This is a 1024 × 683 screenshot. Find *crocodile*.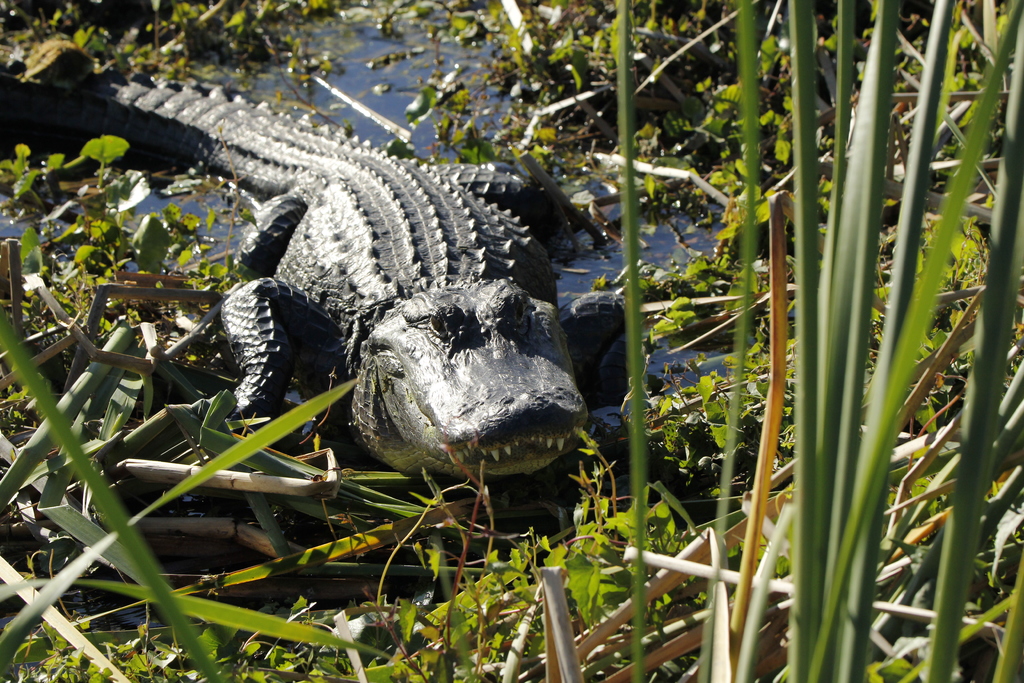
Bounding box: 7, 63, 638, 483.
